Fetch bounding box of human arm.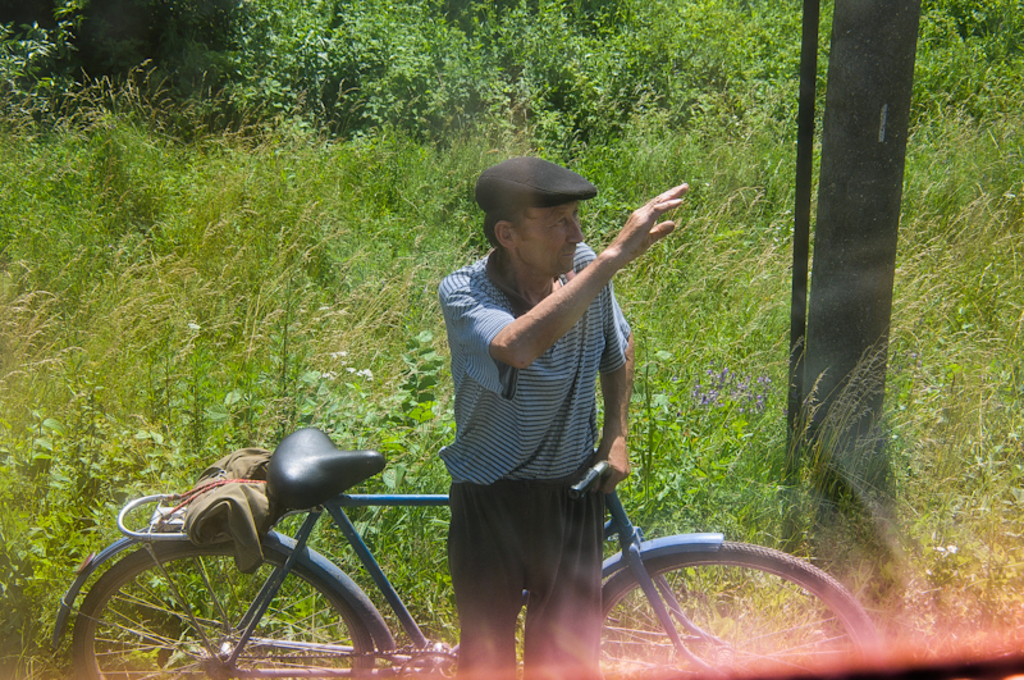
Bbox: {"x1": 573, "y1": 250, "x2": 635, "y2": 496}.
